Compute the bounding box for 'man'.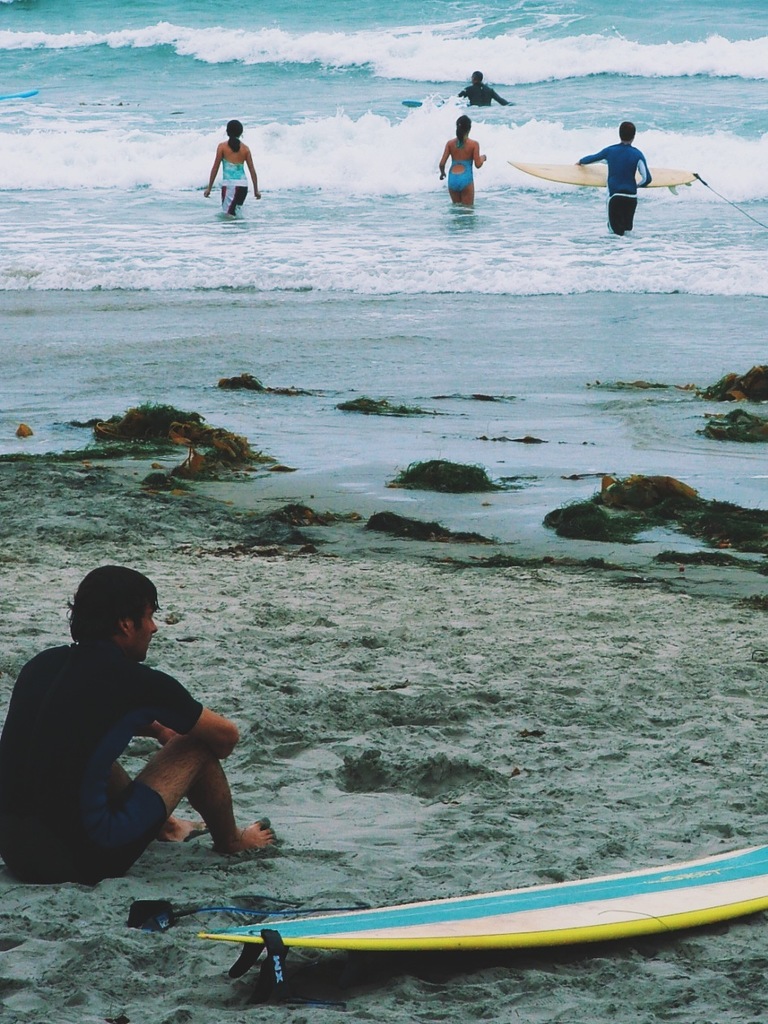
Rect(574, 122, 651, 237).
